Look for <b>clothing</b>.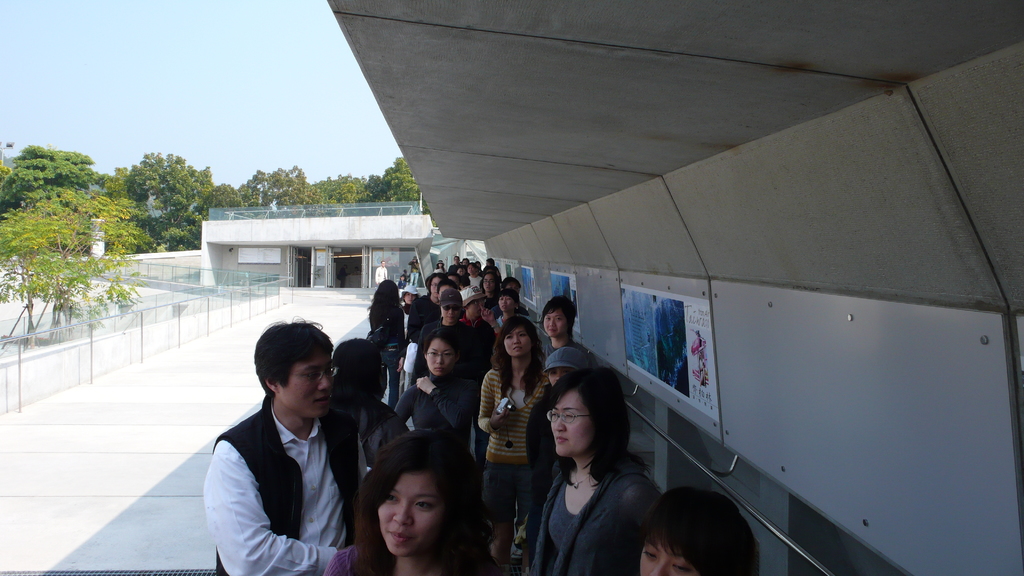
Found: (x1=209, y1=350, x2=362, y2=570).
